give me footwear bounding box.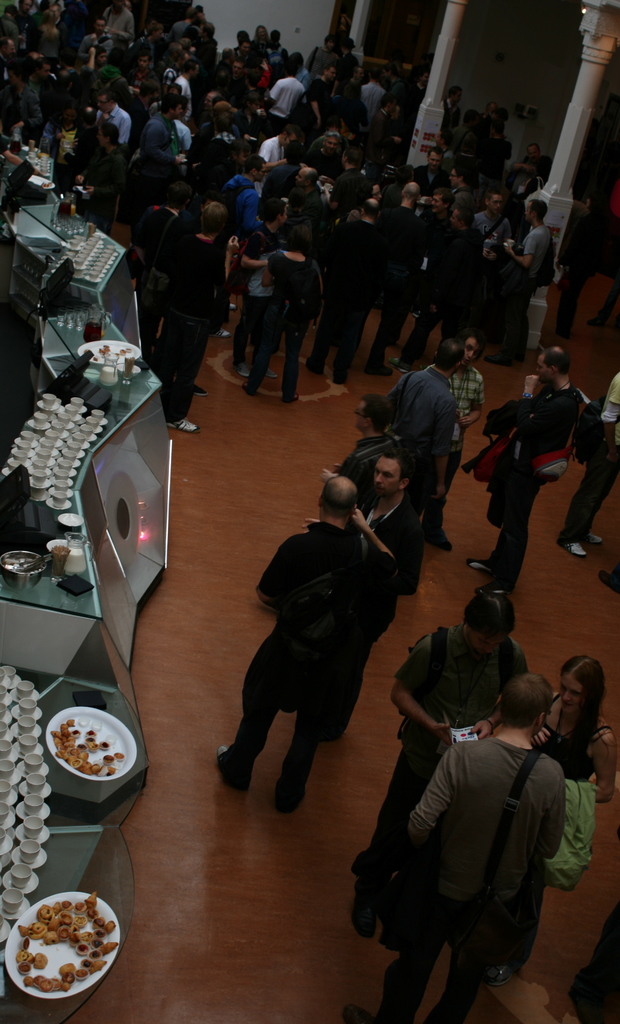
[left=249, top=355, right=275, bottom=376].
